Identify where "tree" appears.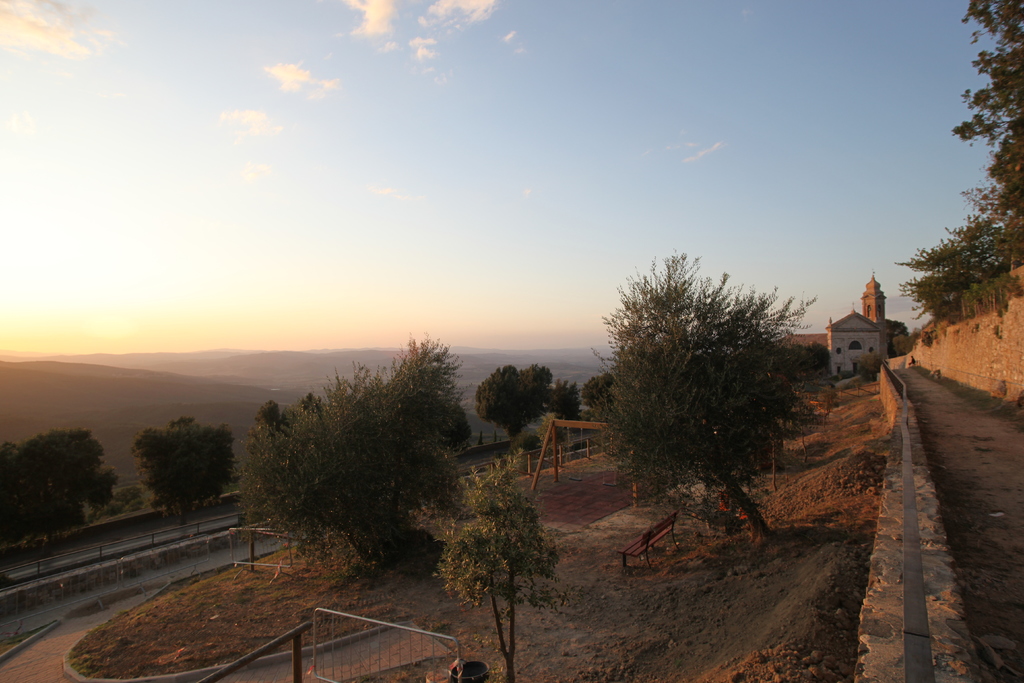
Appears at select_region(475, 357, 561, 458).
